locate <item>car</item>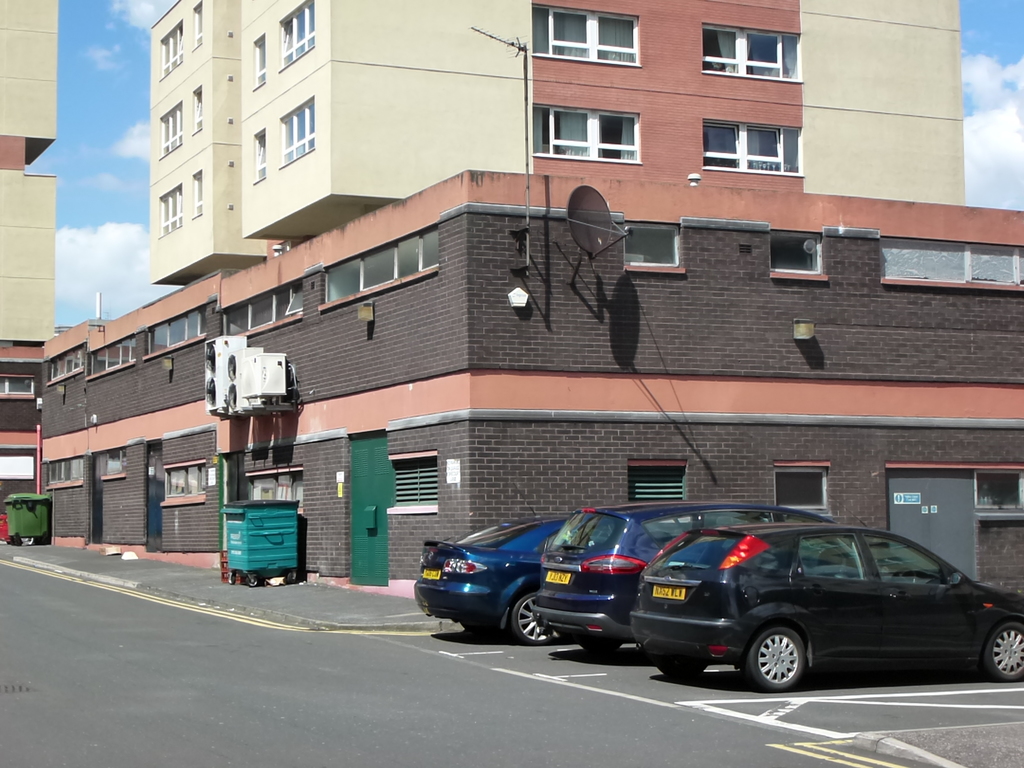
{"left": 529, "top": 498, "right": 900, "bottom": 655}
